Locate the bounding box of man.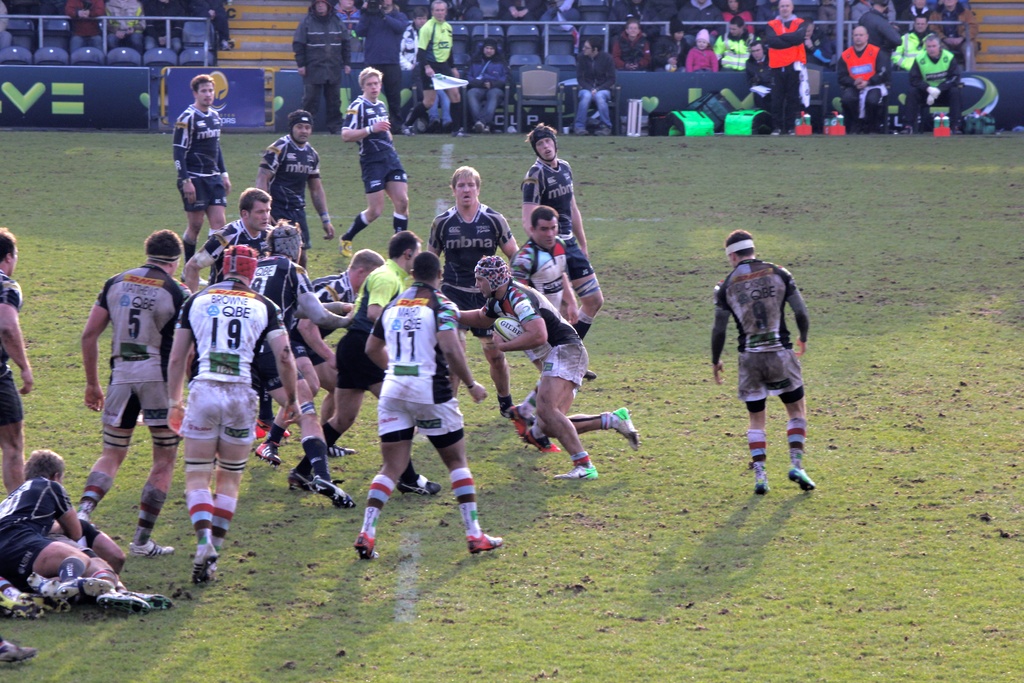
Bounding box: {"left": 888, "top": 16, "right": 943, "bottom": 104}.
